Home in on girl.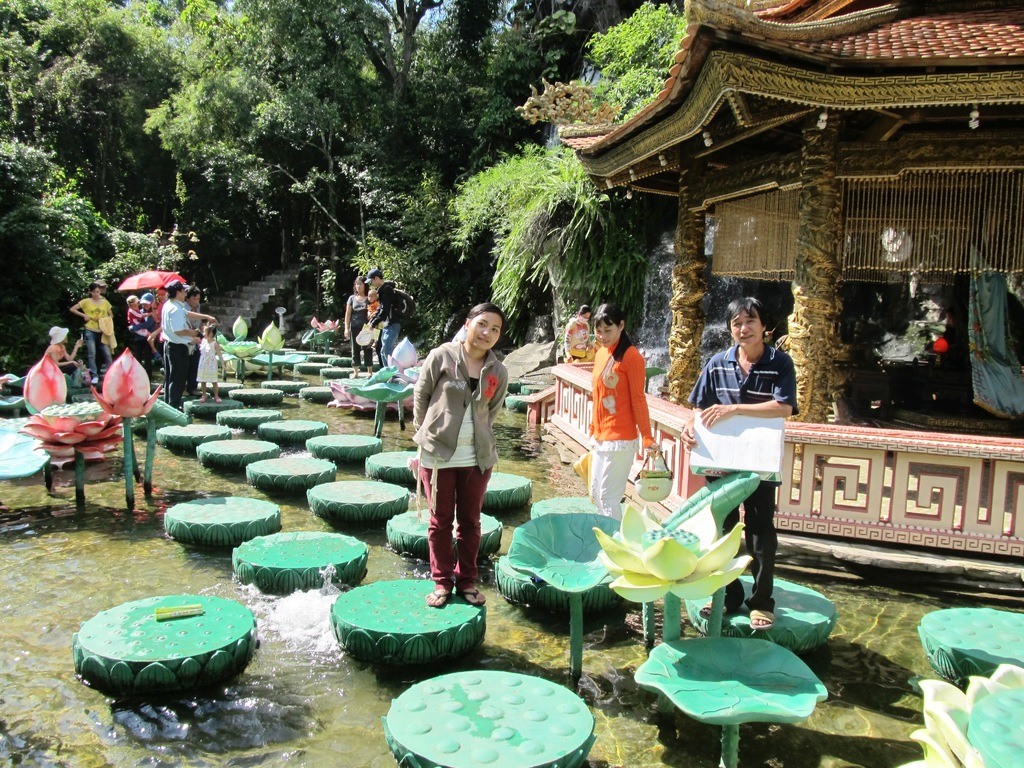
Homed in at (x1=586, y1=302, x2=660, y2=523).
